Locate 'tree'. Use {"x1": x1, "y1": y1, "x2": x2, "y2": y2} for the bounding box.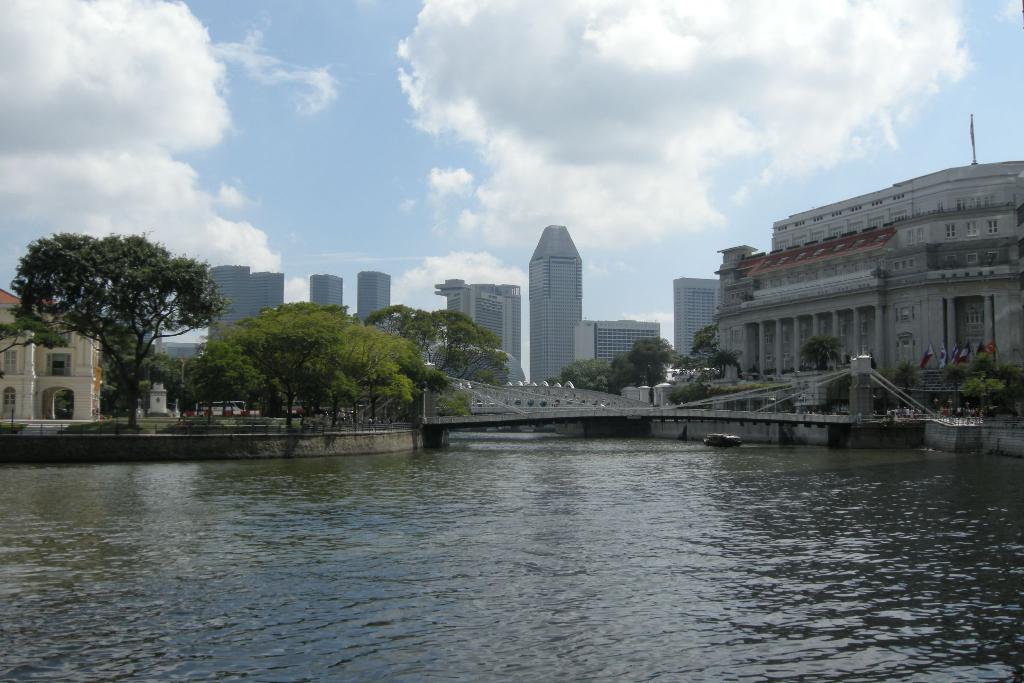
{"x1": 798, "y1": 335, "x2": 844, "y2": 371}.
